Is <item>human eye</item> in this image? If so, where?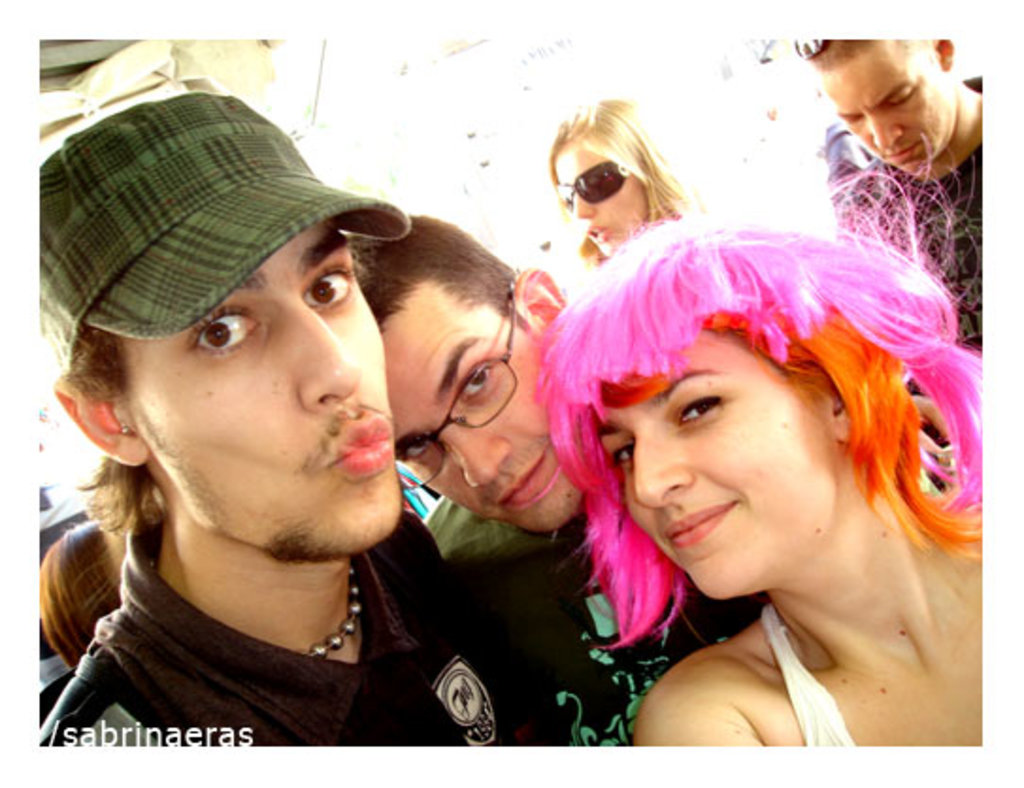
Yes, at {"left": 172, "top": 298, "right": 266, "bottom": 368}.
